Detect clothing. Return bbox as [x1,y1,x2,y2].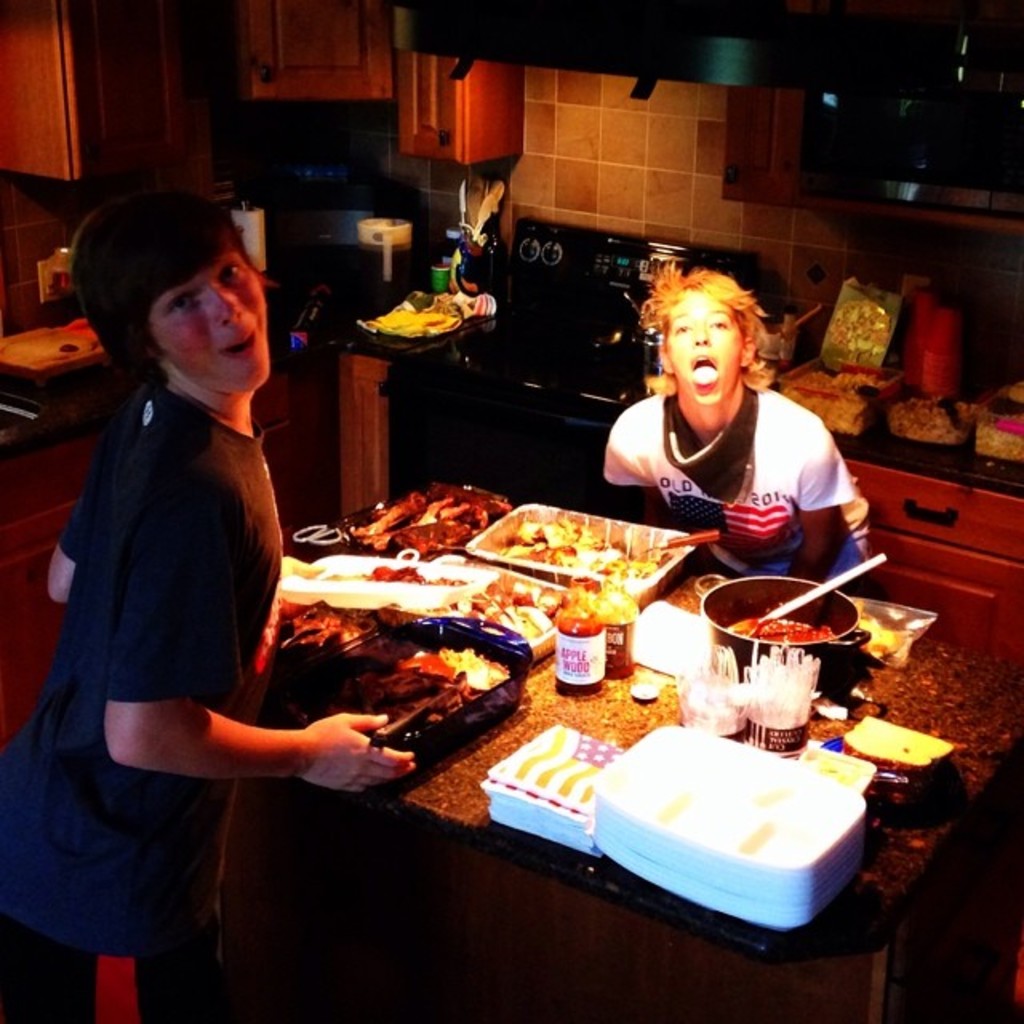
[26,251,331,966].
